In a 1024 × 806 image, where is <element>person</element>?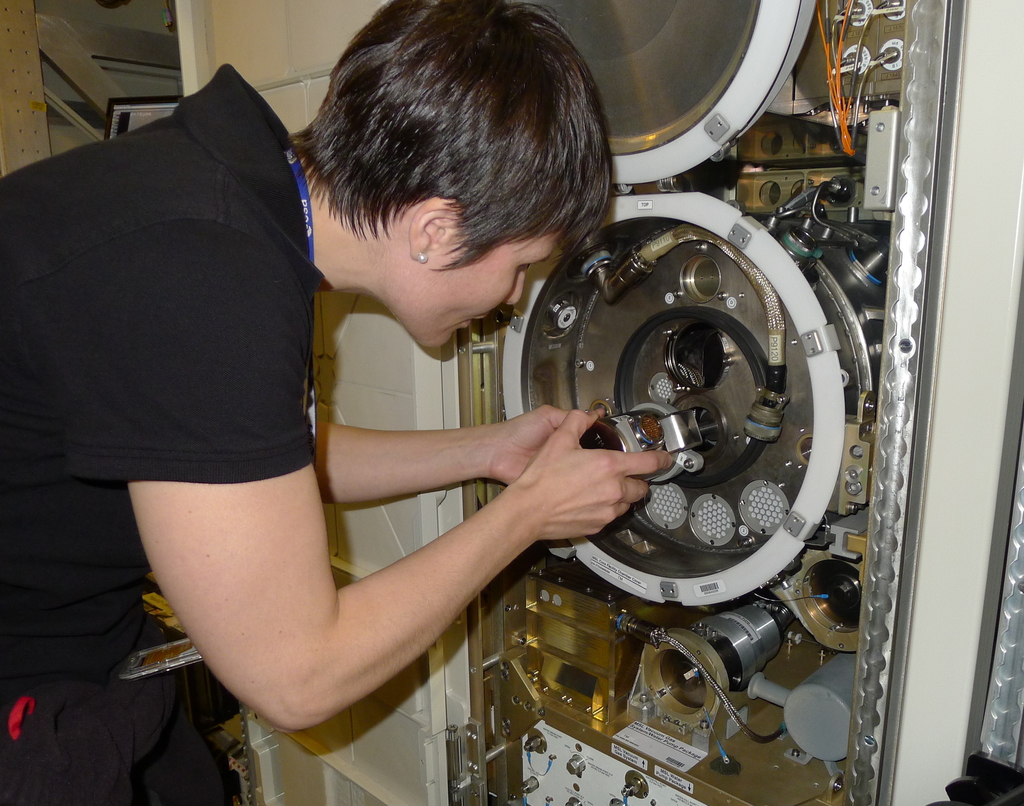
0:0:677:805.
